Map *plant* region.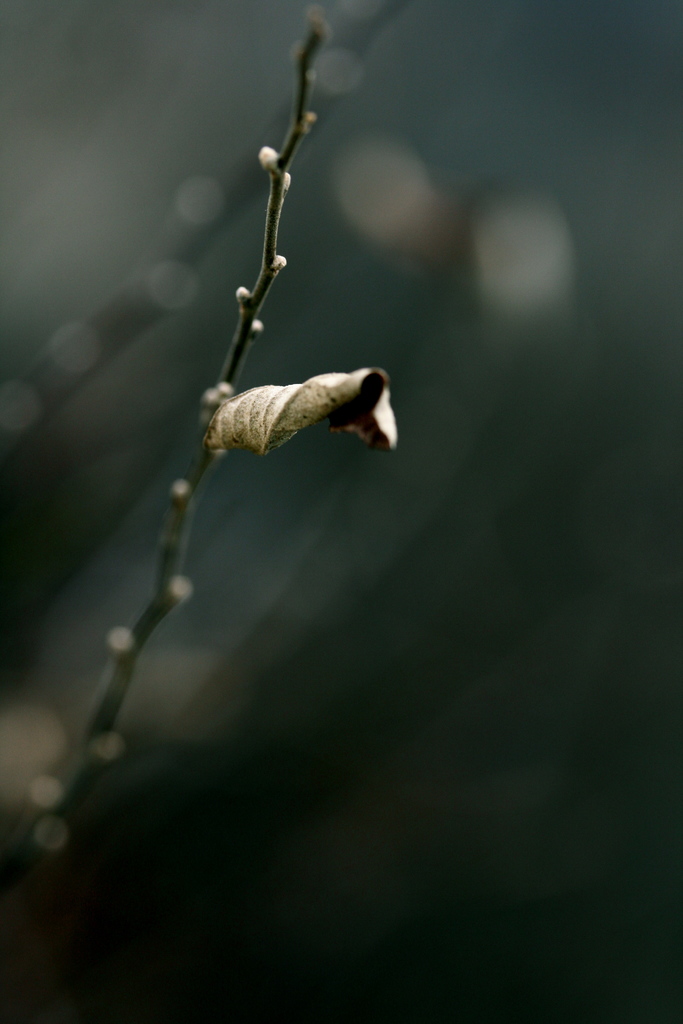
Mapped to 4, 23, 391, 859.
